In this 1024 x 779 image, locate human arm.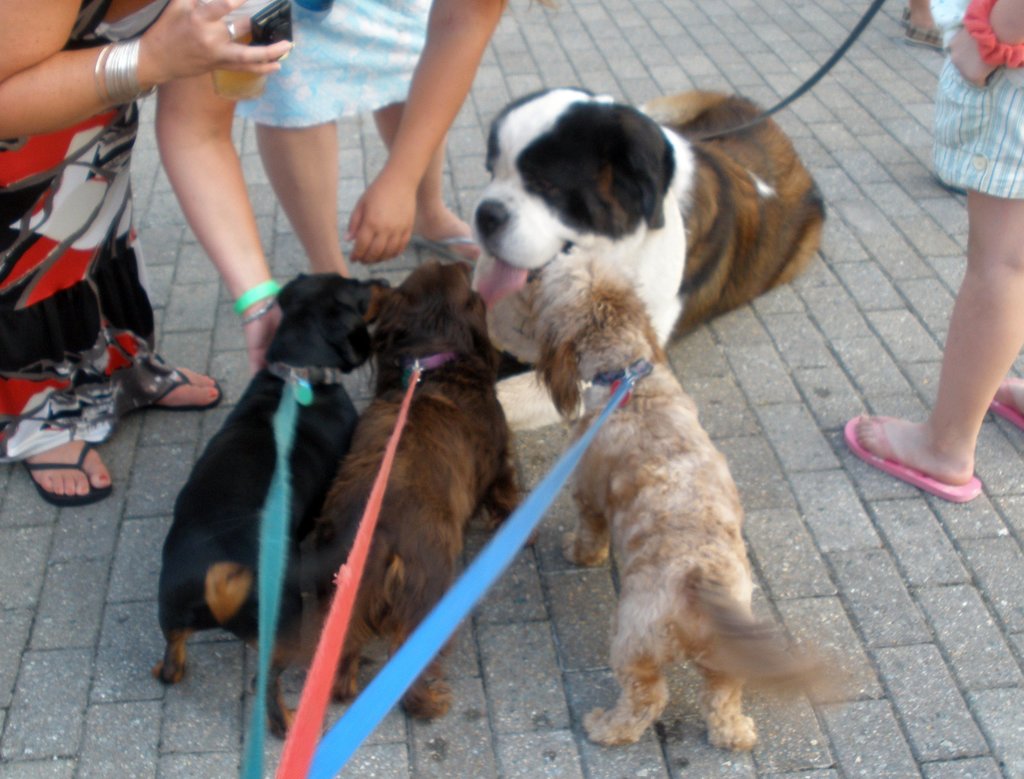
Bounding box: (x1=348, y1=0, x2=504, y2=264).
